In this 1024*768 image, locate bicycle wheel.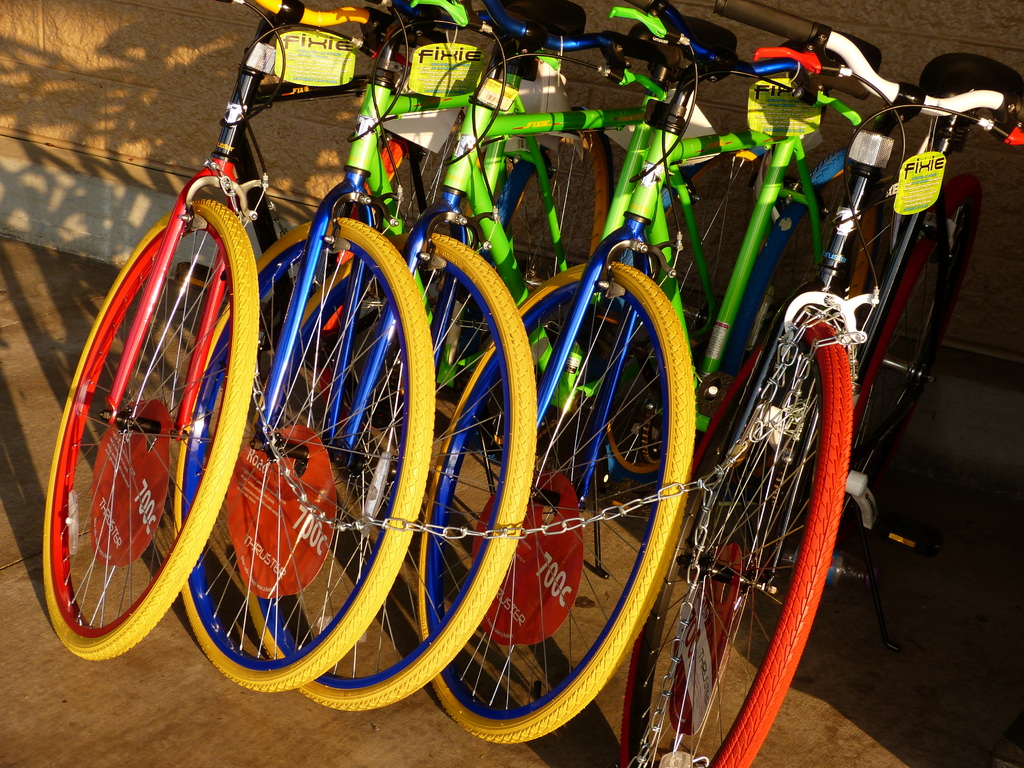
Bounding box: (726,150,878,388).
